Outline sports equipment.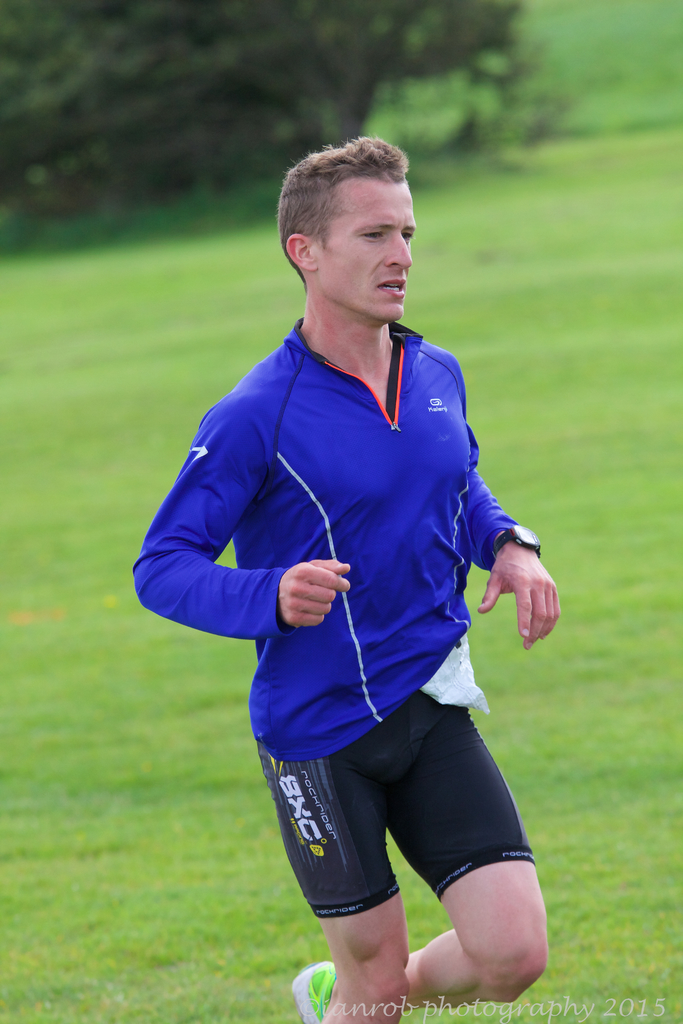
Outline: crop(290, 958, 337, 1023).
